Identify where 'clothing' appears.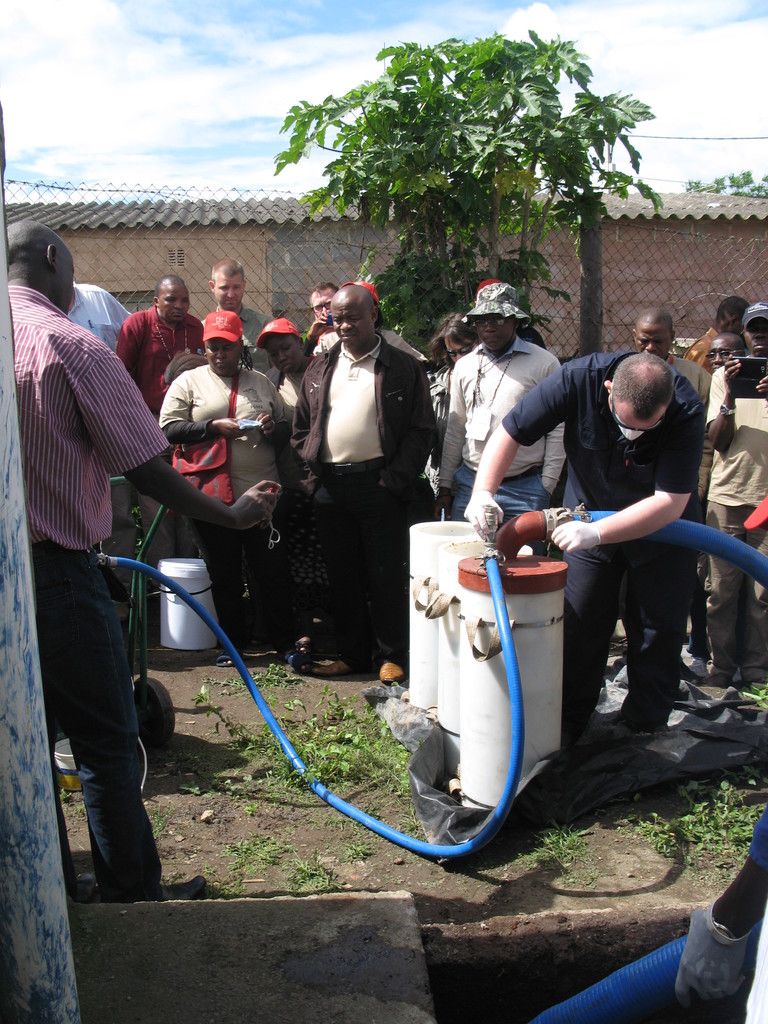
Appears at 13, 216, 174, 838.
